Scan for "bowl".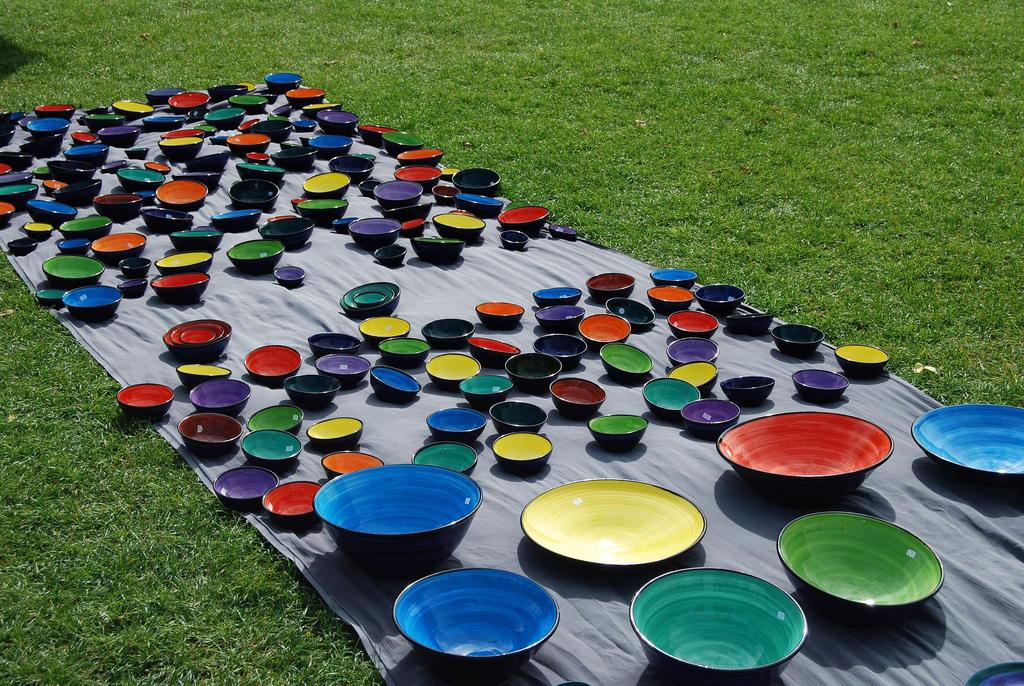
Scan result: (left=207, top=85, right=247, bottom=102).
